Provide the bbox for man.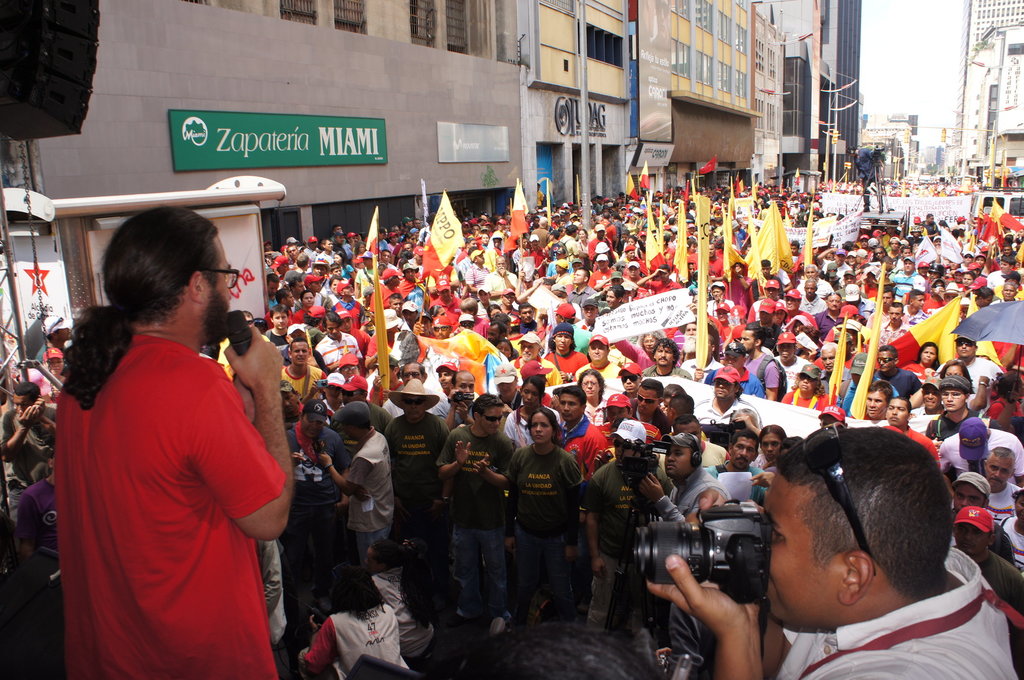
430, 367, 477, 433.
